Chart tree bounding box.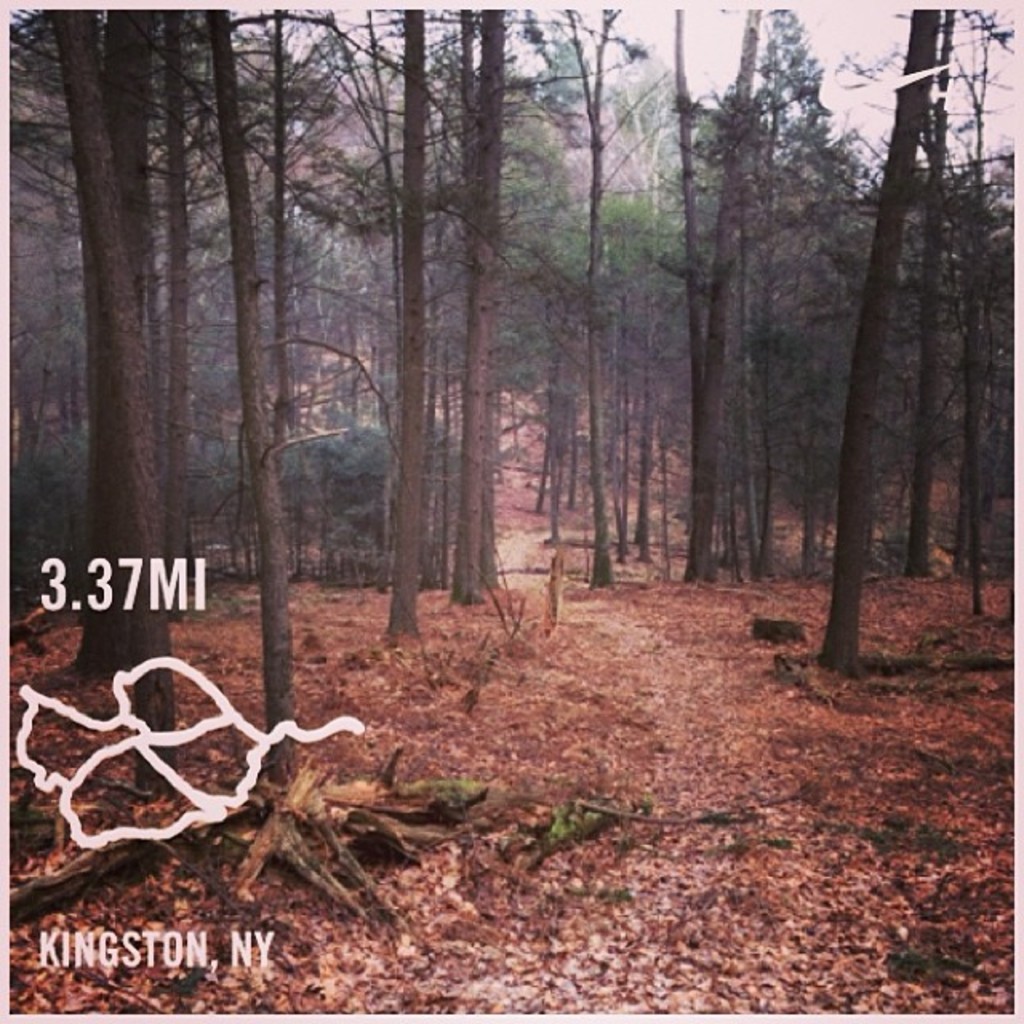
Charted: x1=640 y1=5 x2=763 y2=558.
